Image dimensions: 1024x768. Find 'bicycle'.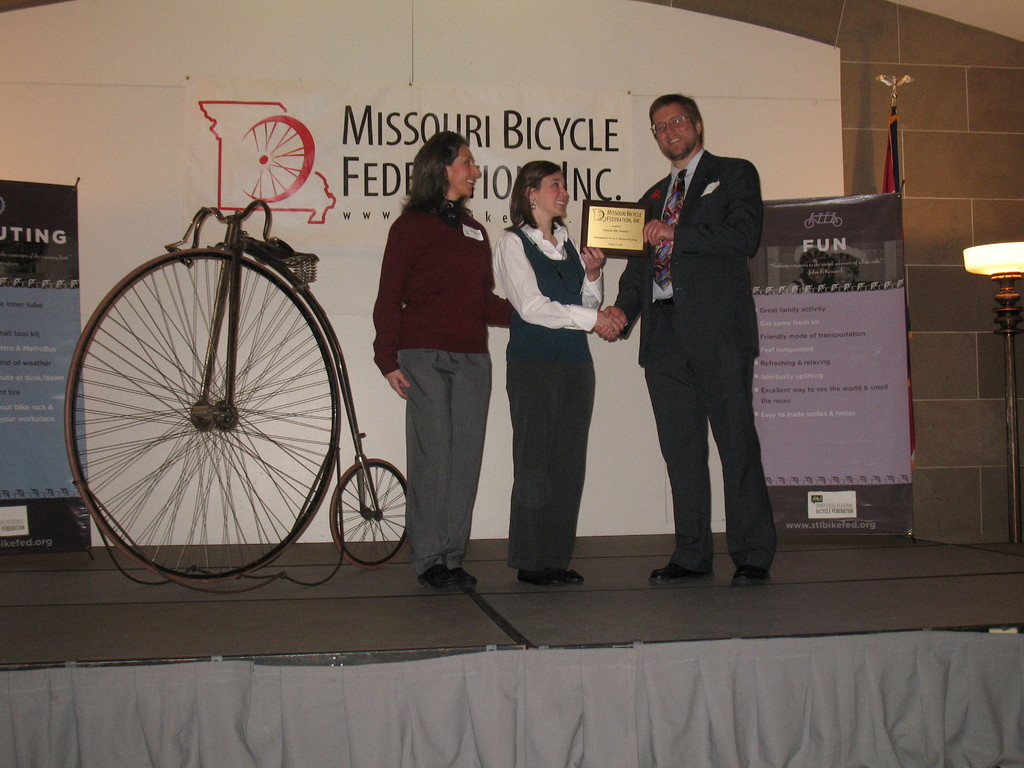
<box>49,125,378,584</box>.
